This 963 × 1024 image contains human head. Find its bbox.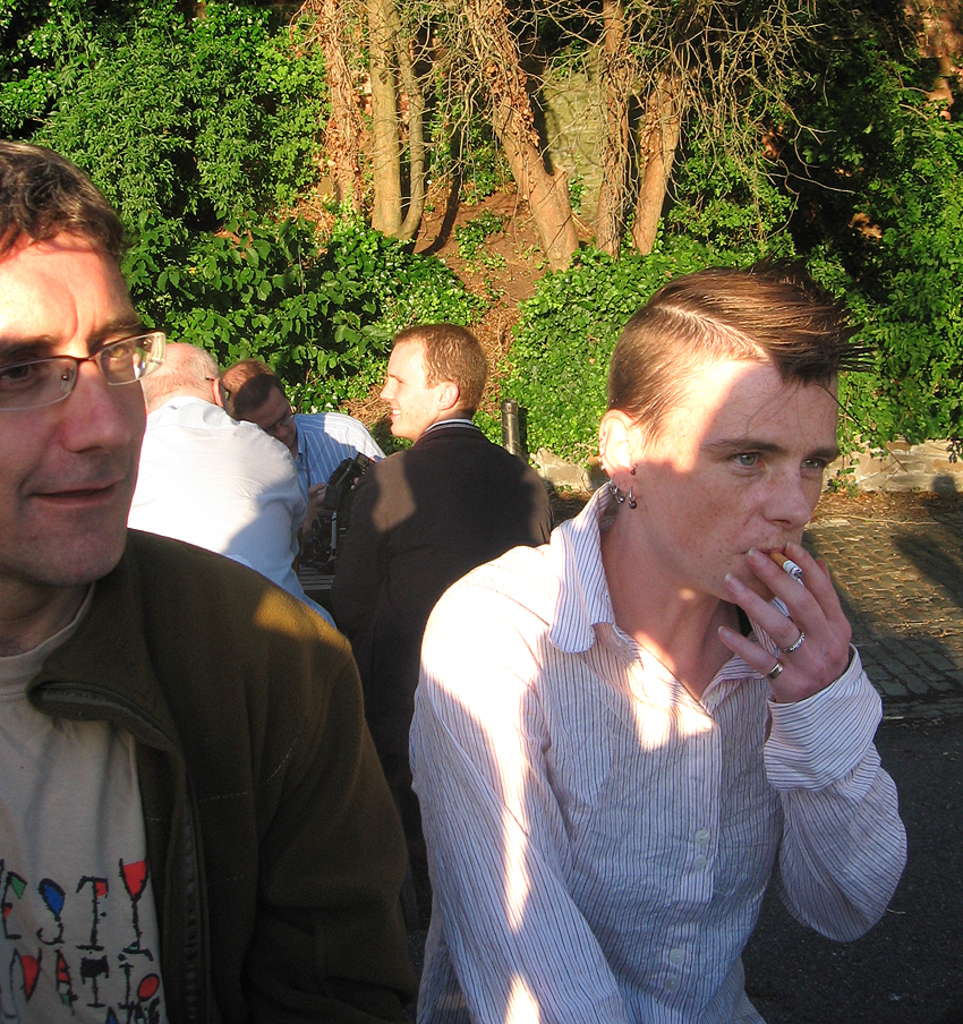
(216, 355, 299, 447).
